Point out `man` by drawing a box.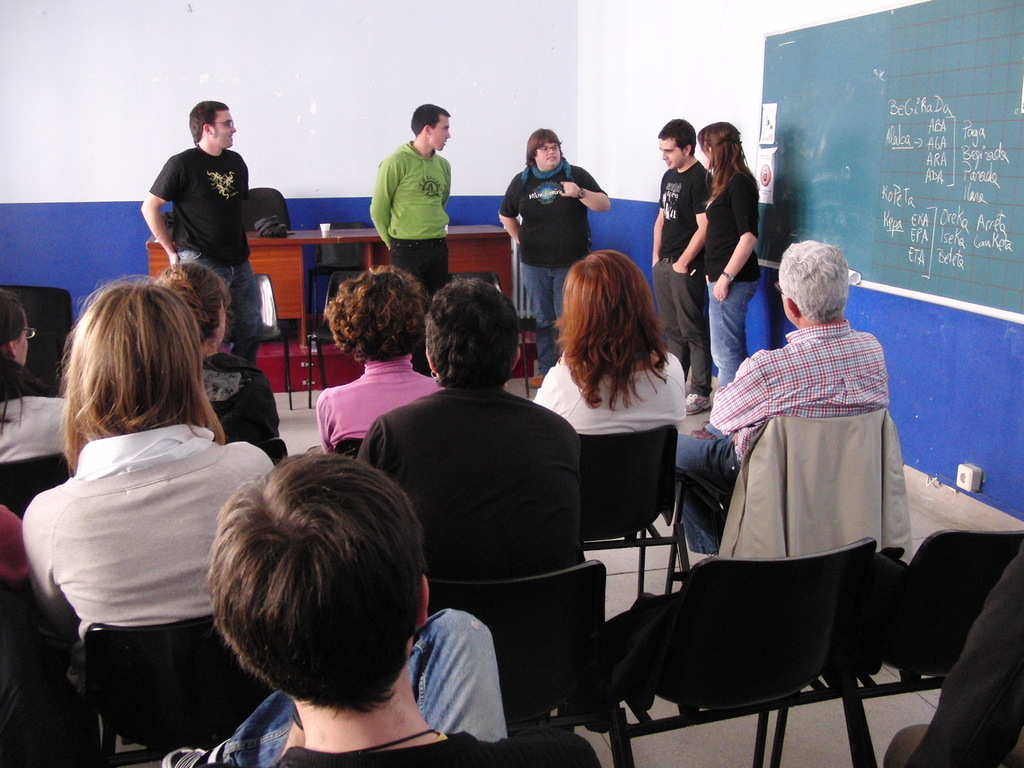
368:101:452:302.
